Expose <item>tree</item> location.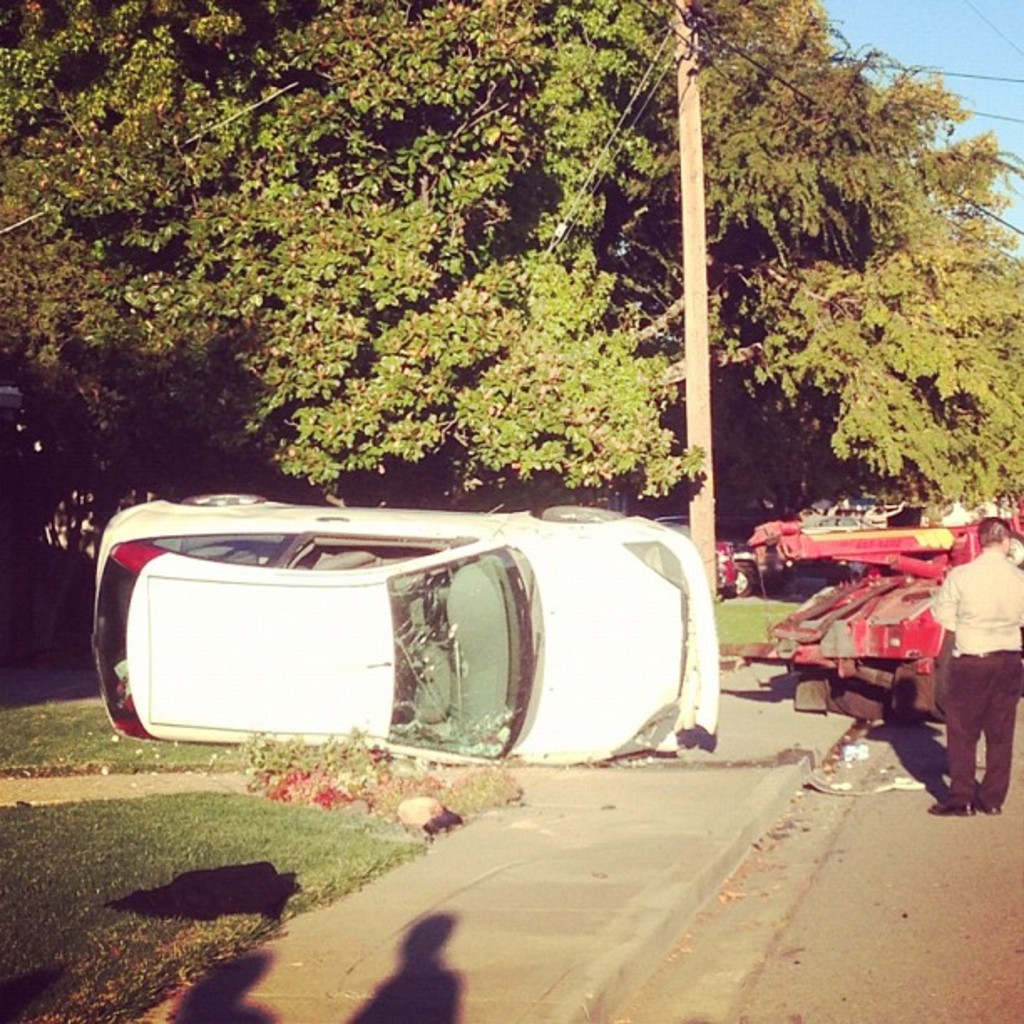
Exposed at 0:0:1022:512.
